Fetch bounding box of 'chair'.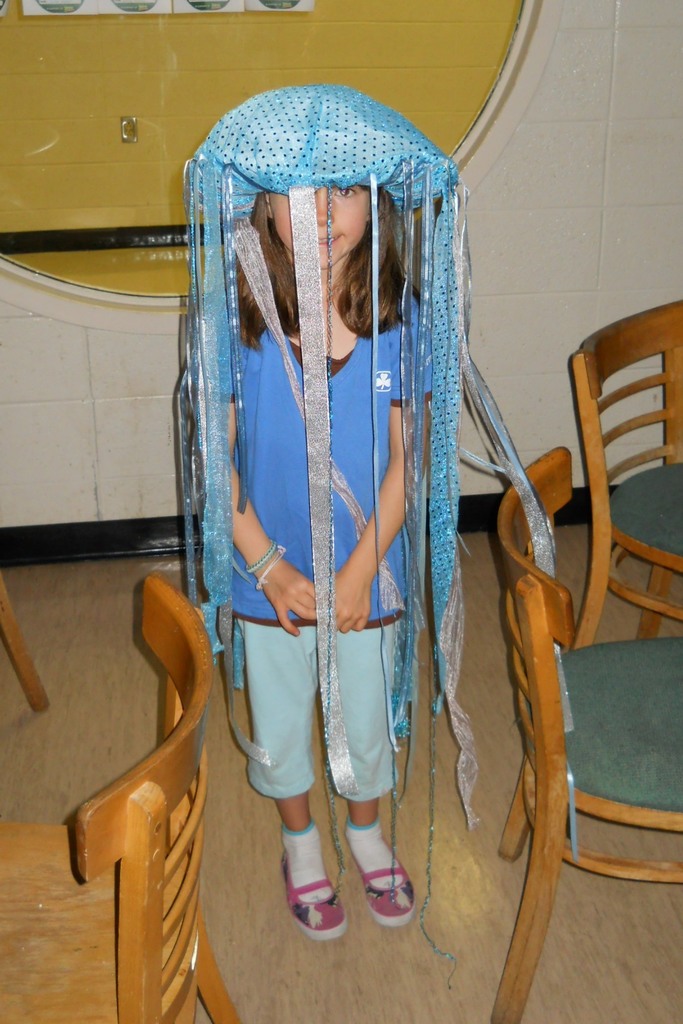
Bbox: 0/569/54/714.
